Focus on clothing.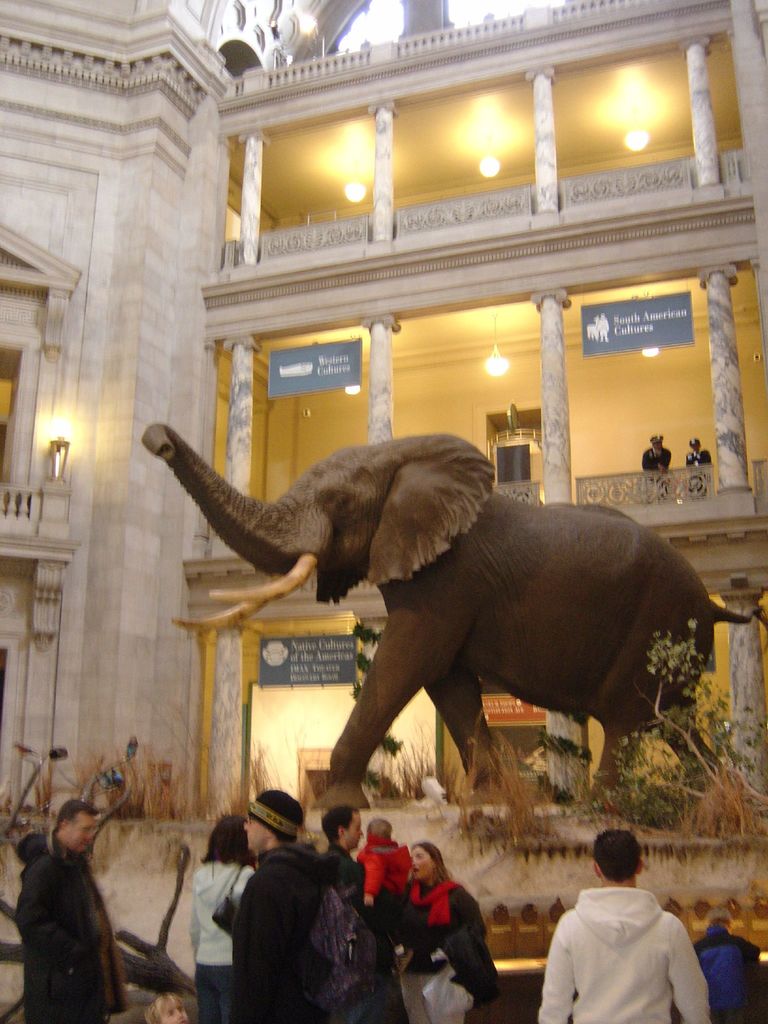
Focused at x1=530 y1=879 x2=714 y2=1023.
